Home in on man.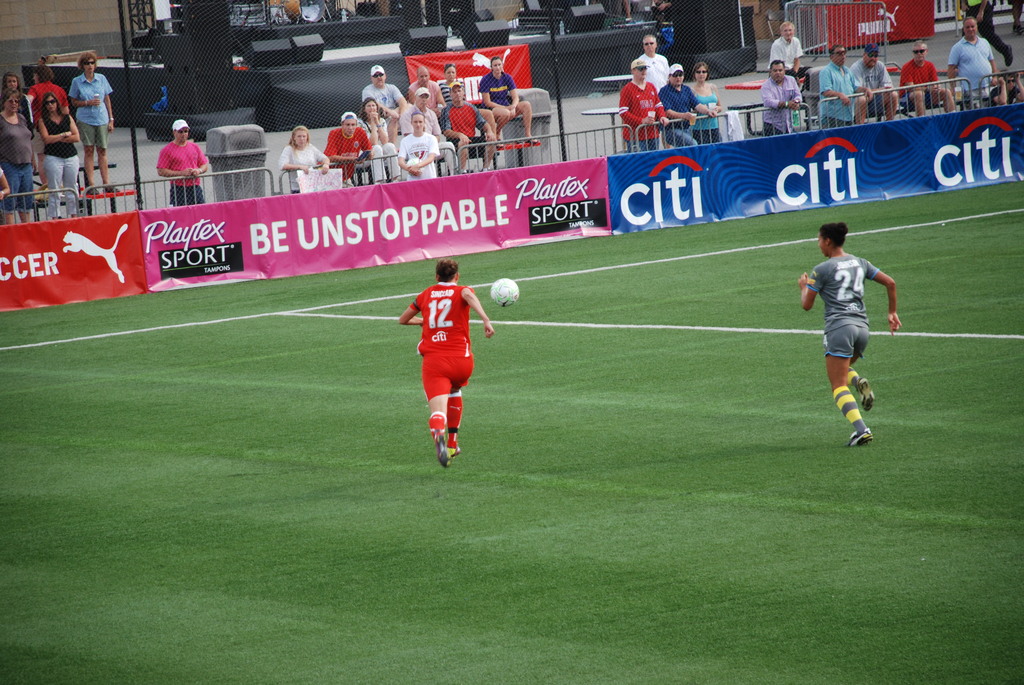
Homed in at x1=617, y1=58, x2=668, y2=154.
